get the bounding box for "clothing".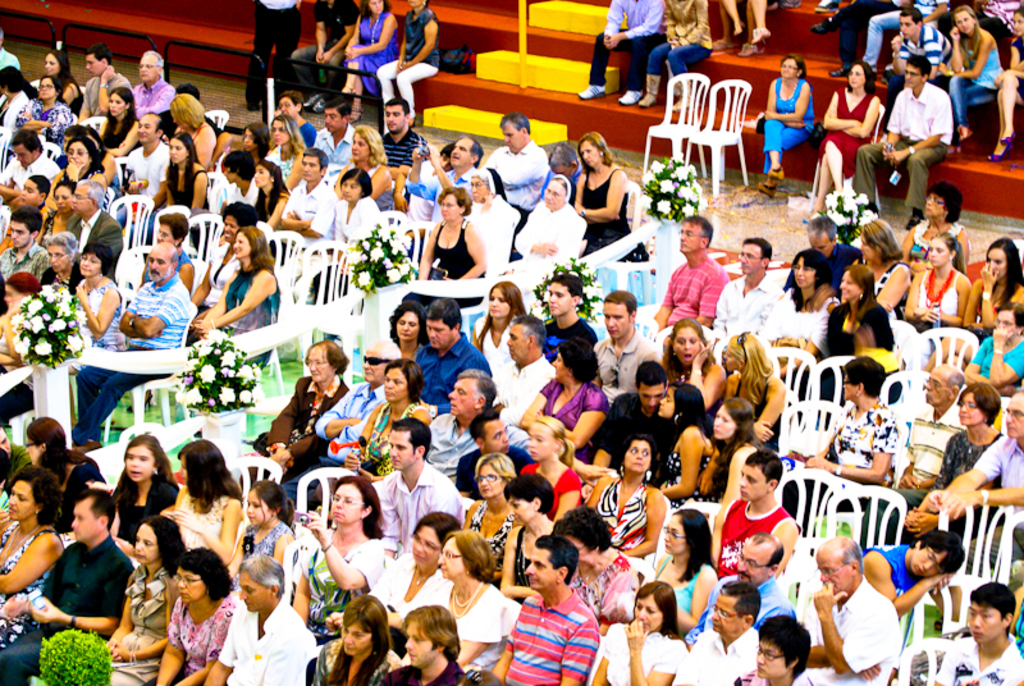
locate(841, 79, 947, 212).
